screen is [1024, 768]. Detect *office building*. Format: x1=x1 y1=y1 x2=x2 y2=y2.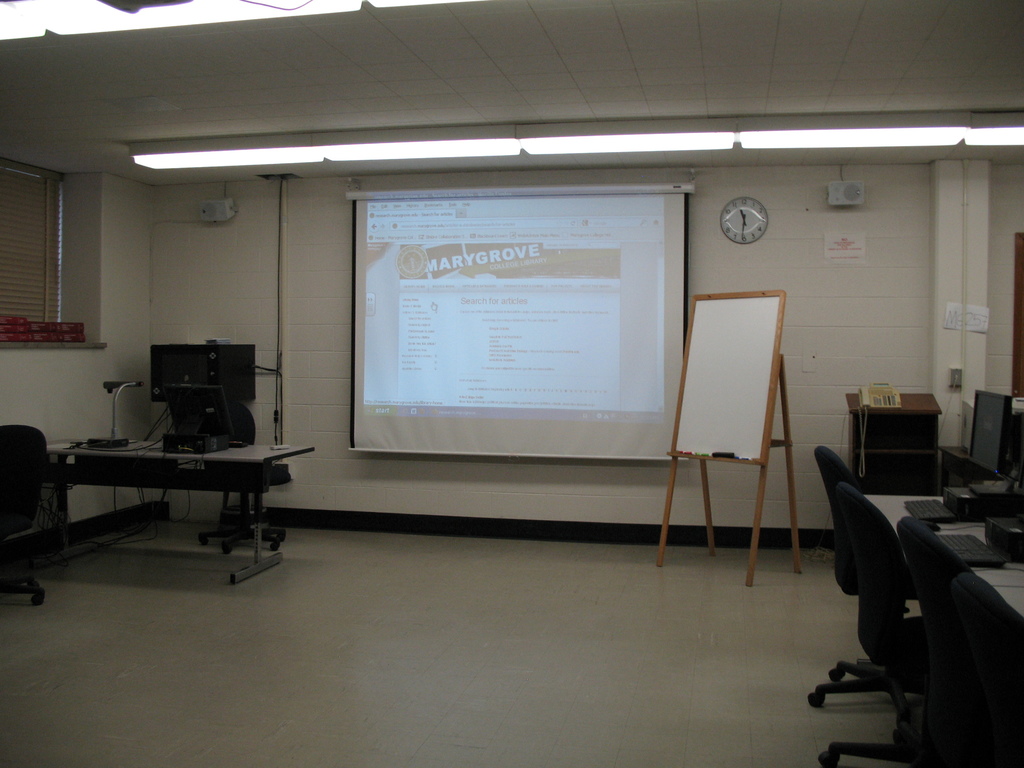
x1=40 y1=6 x2=965 y2=694.
